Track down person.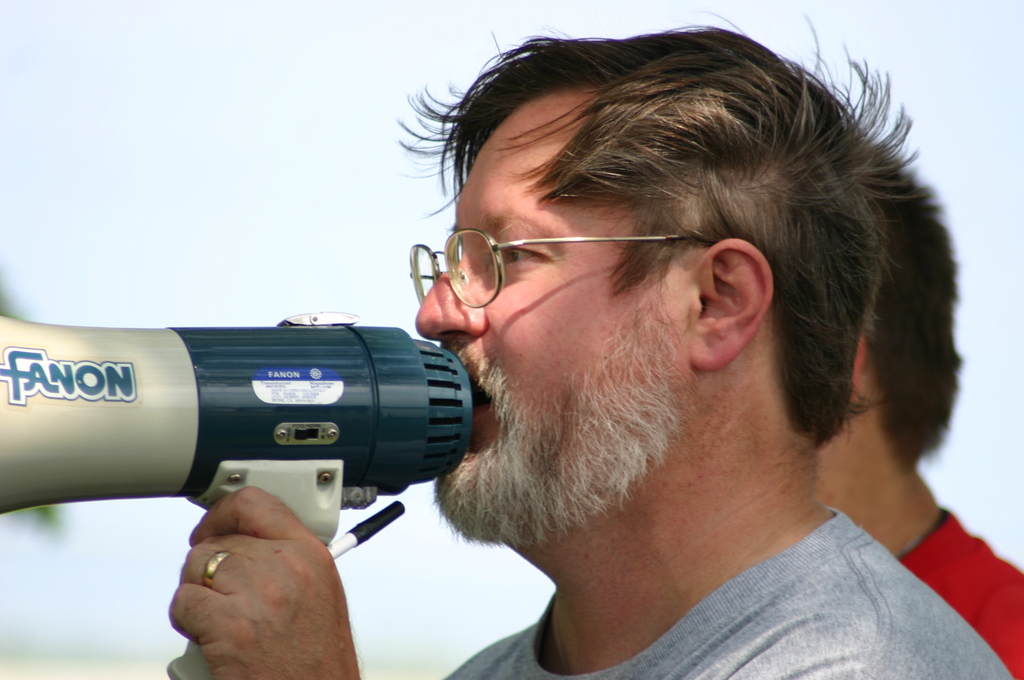
Tracked to [365,0,1023,679].
